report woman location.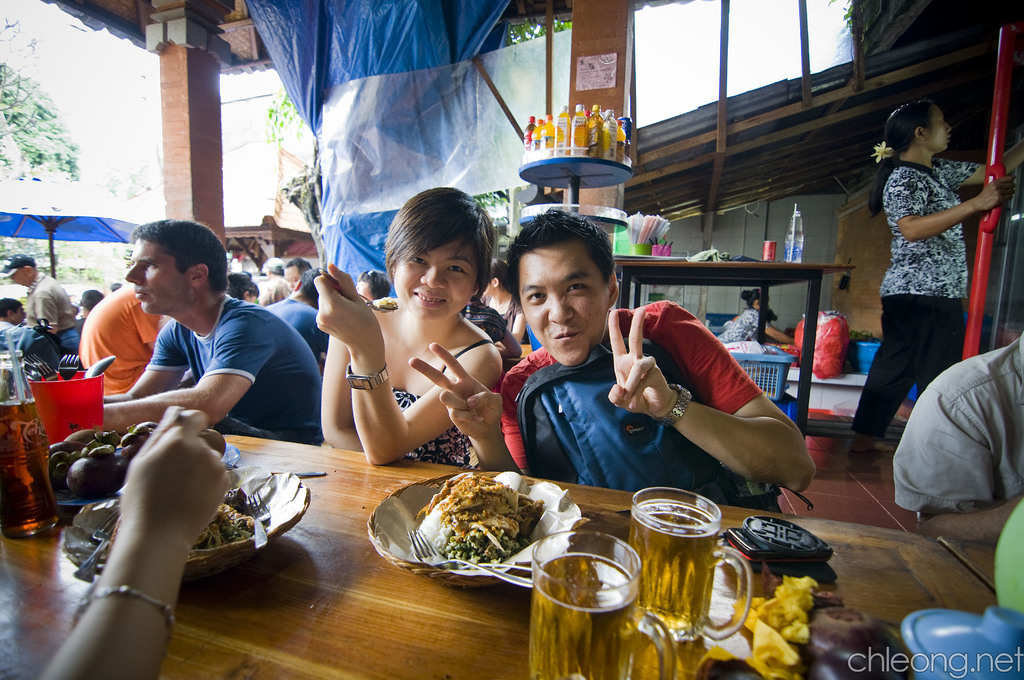
Report: 481 261 515 324.
